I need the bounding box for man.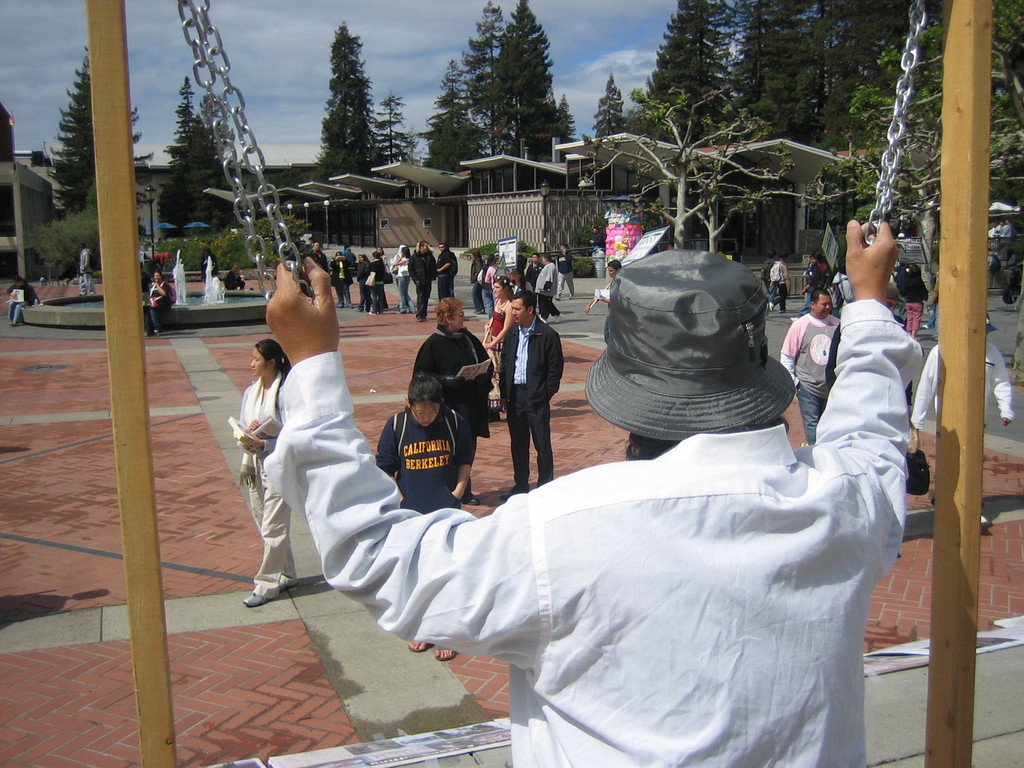
Here it is: bbox=[534, 250, 564, 325].
